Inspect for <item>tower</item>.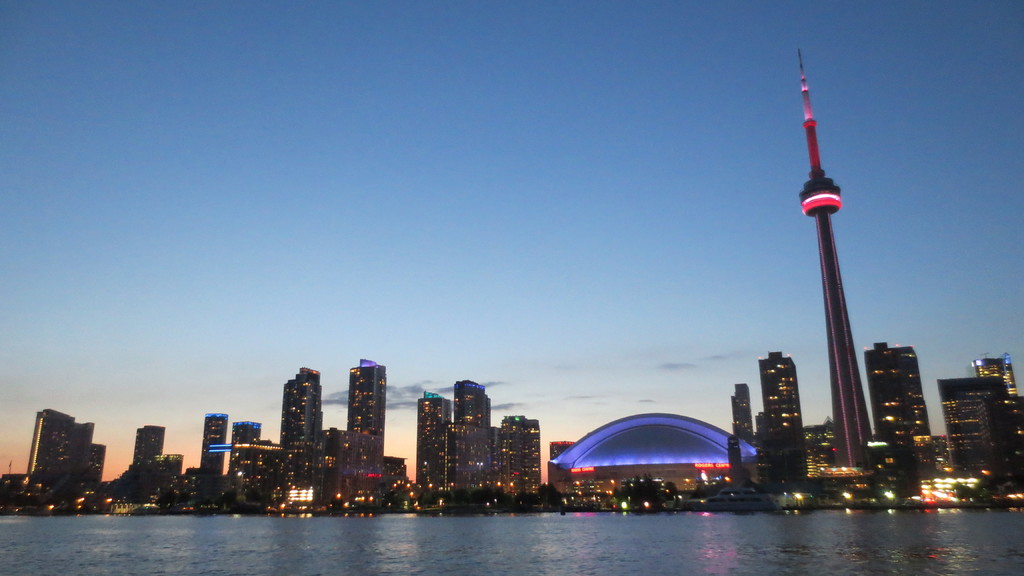
Inspection: 865/340/932/442.
